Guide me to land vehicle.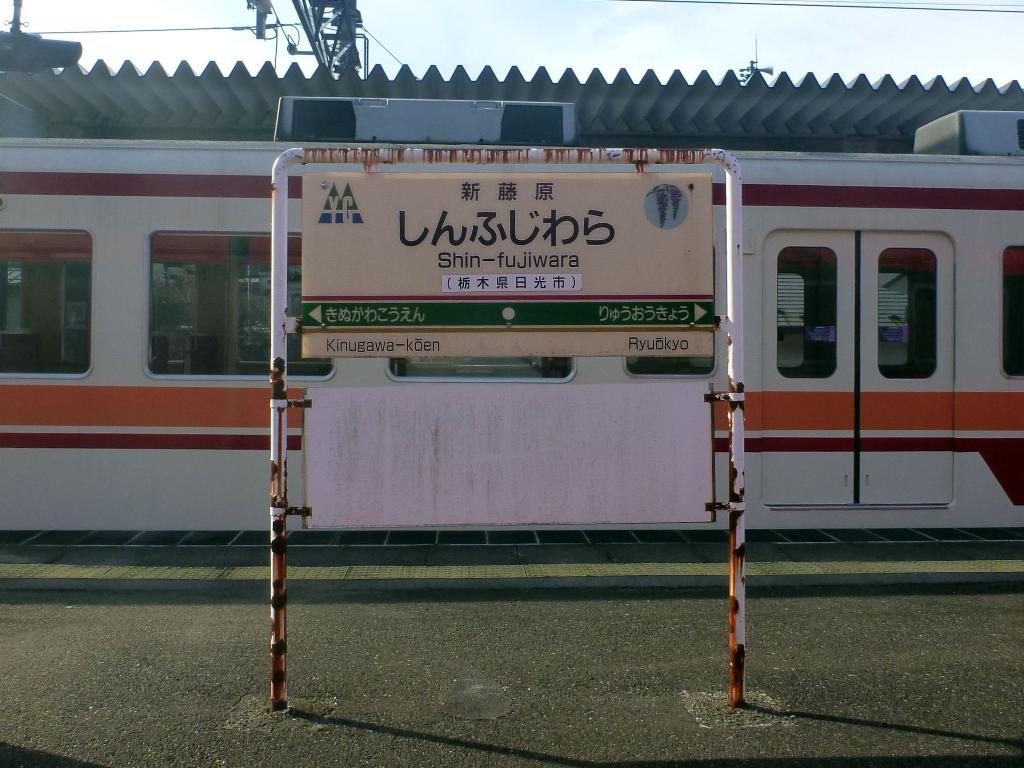
Guidance: pyautogui.locateOnScreen(0, 109, 1017, 545).
